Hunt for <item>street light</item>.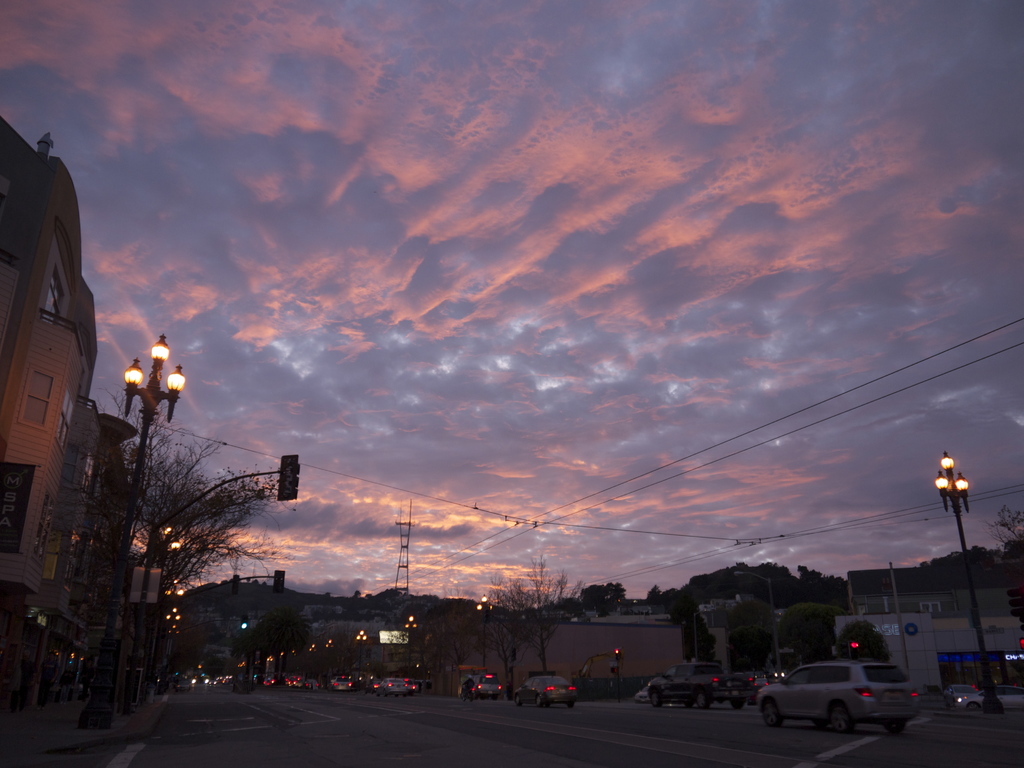
Hunted down at (76,331,192,726).
